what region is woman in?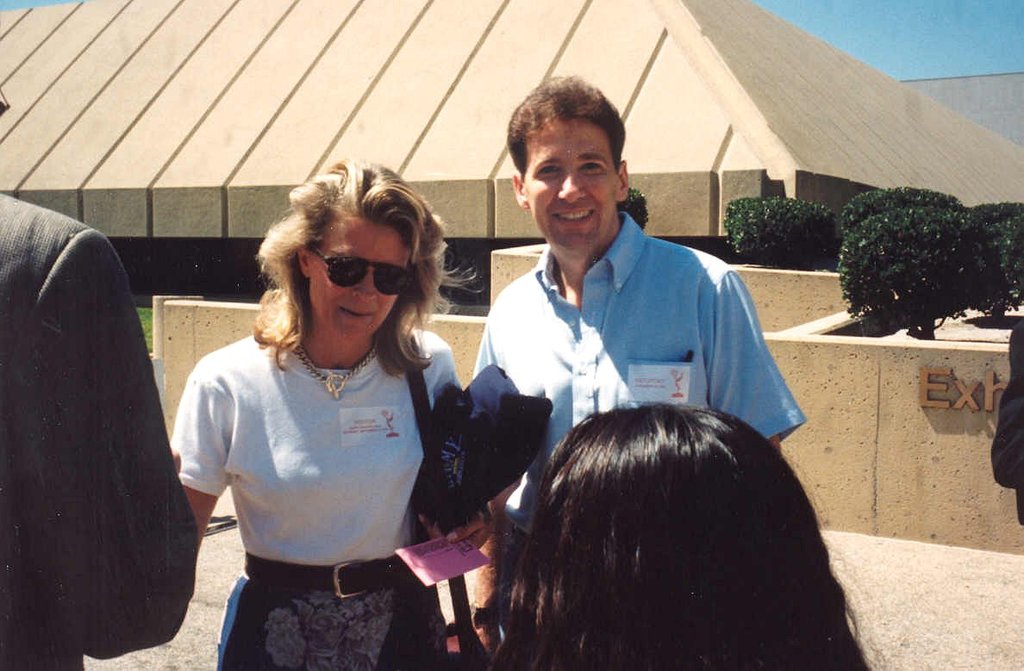
[180,179,503,669].
